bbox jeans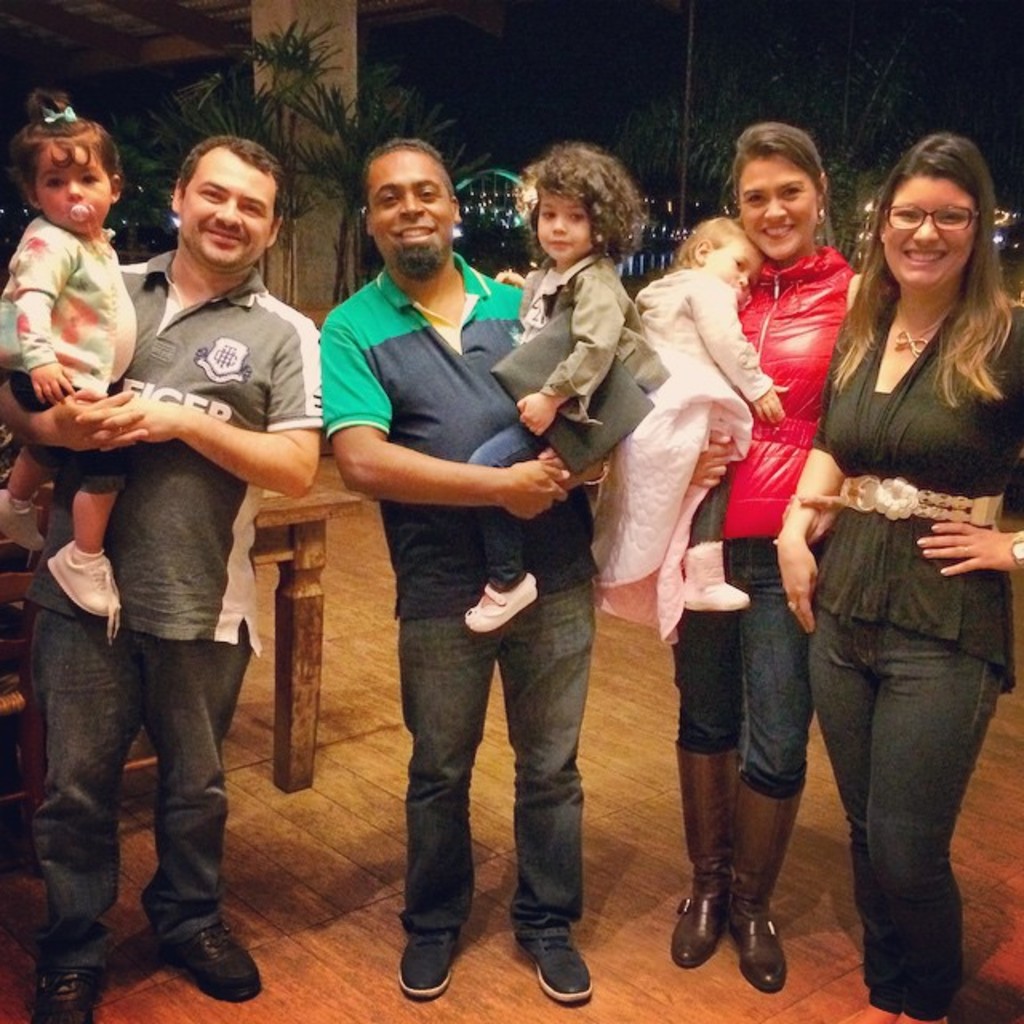
(x1=32, y1=621, x2=254, y2=990)
